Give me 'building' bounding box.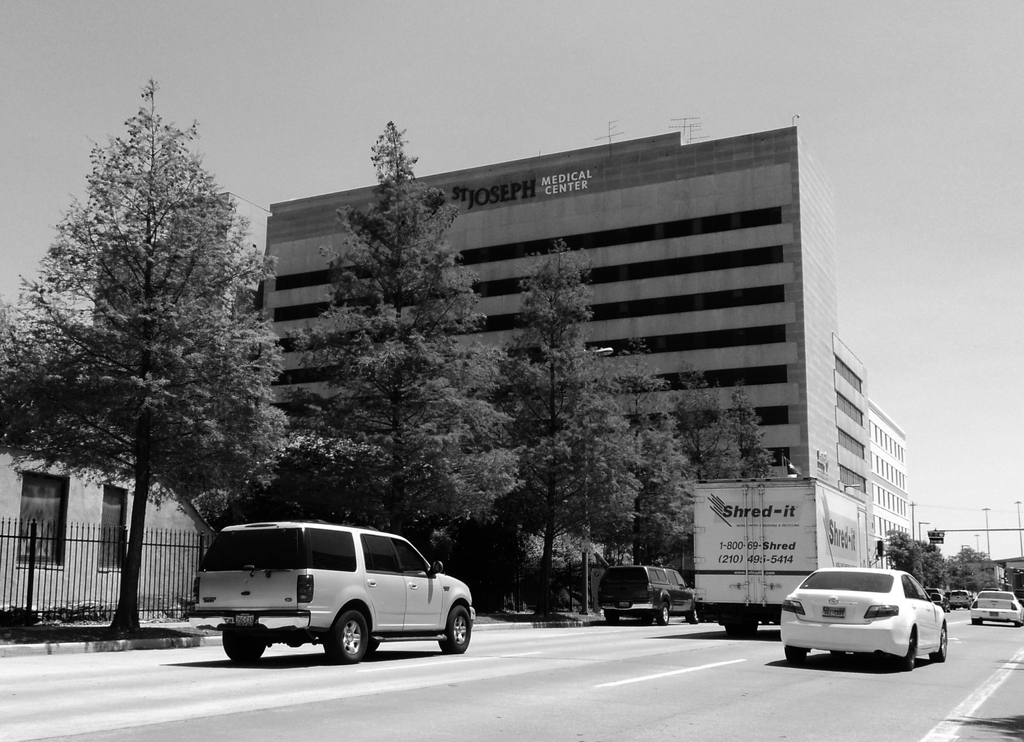
867/407/910/573.
